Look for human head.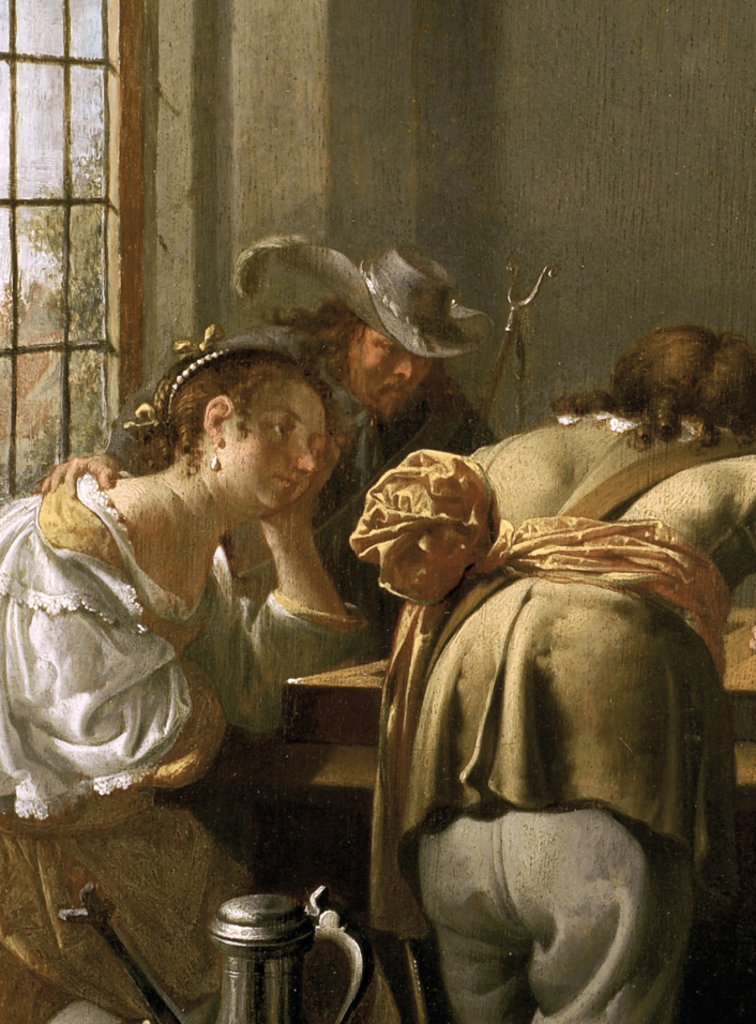
Found: left=610, top=326, right=755, bottom=432.
